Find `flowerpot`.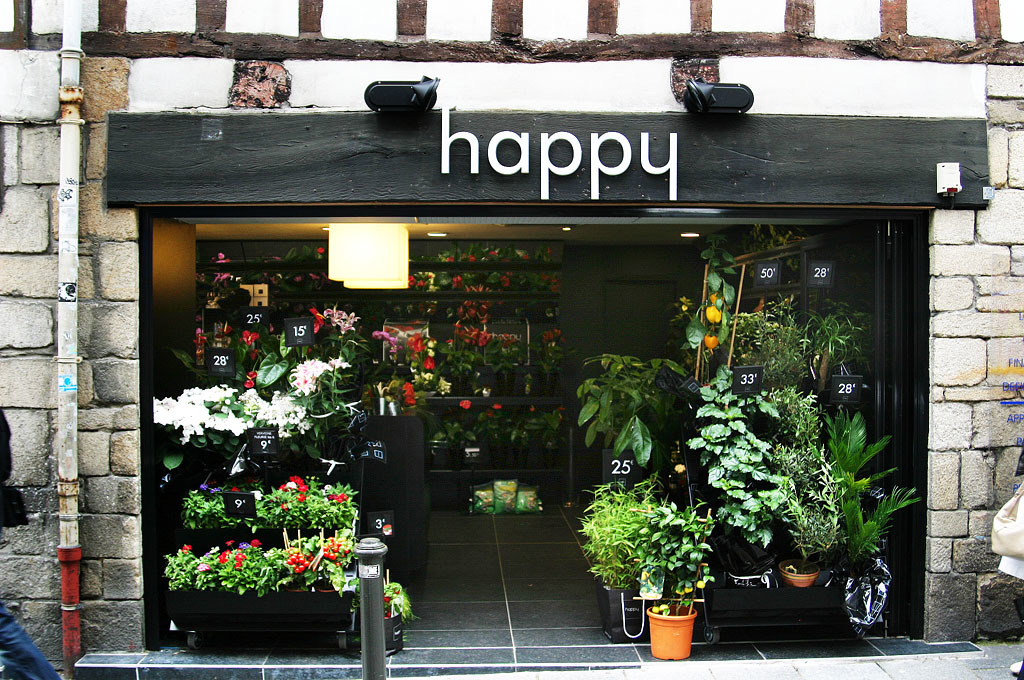
detection(780, 558, 820, 584).
